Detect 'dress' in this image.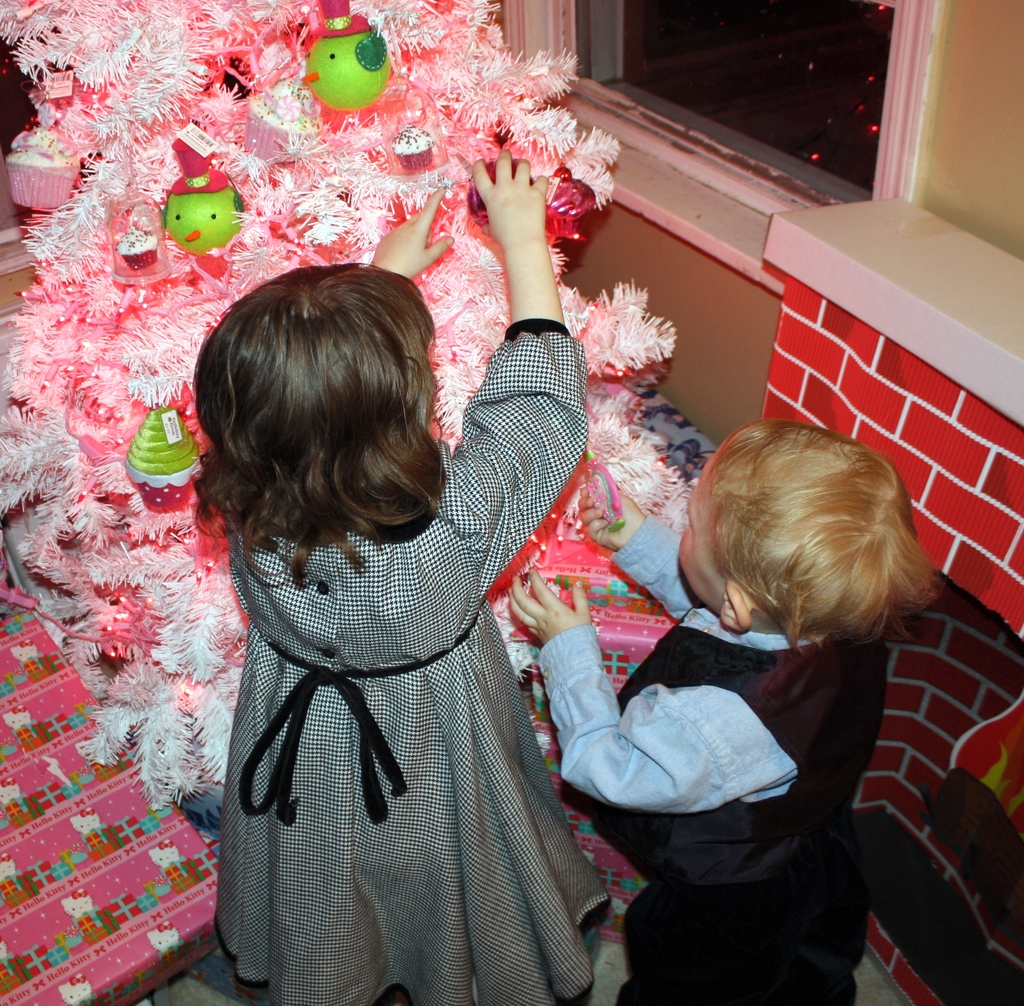
Detection: {"x1": 209, "y1": 317, "x2": 611, "y2": 1005}.
